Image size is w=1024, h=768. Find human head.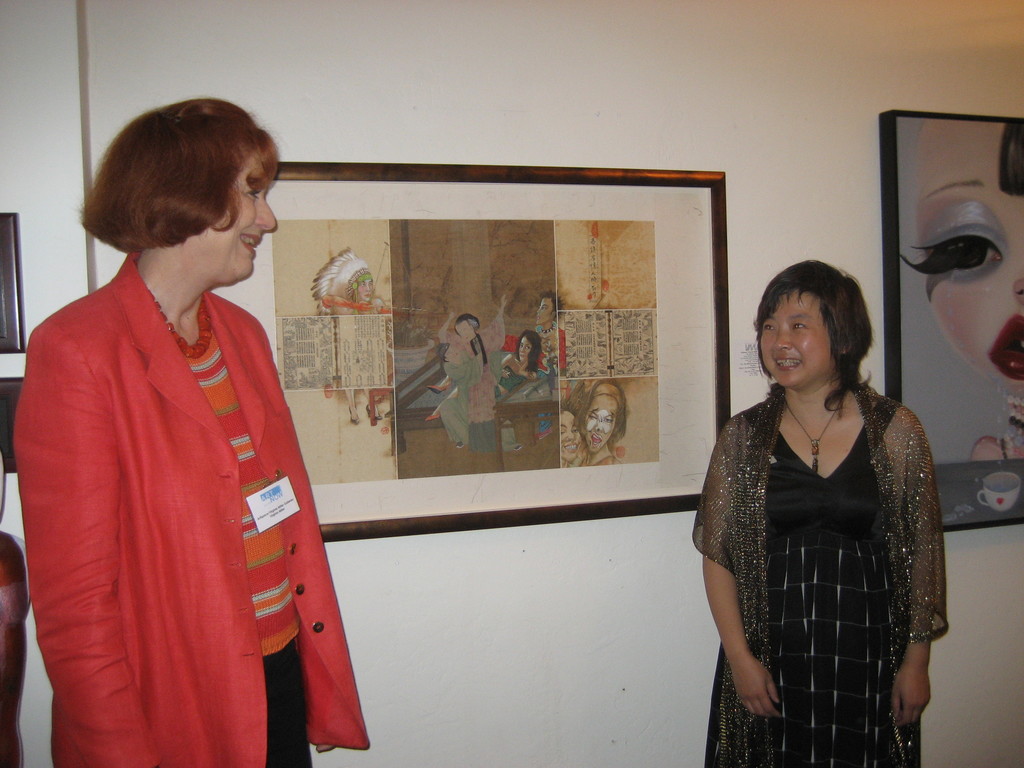
crop(902, 117, 1023, 395).
